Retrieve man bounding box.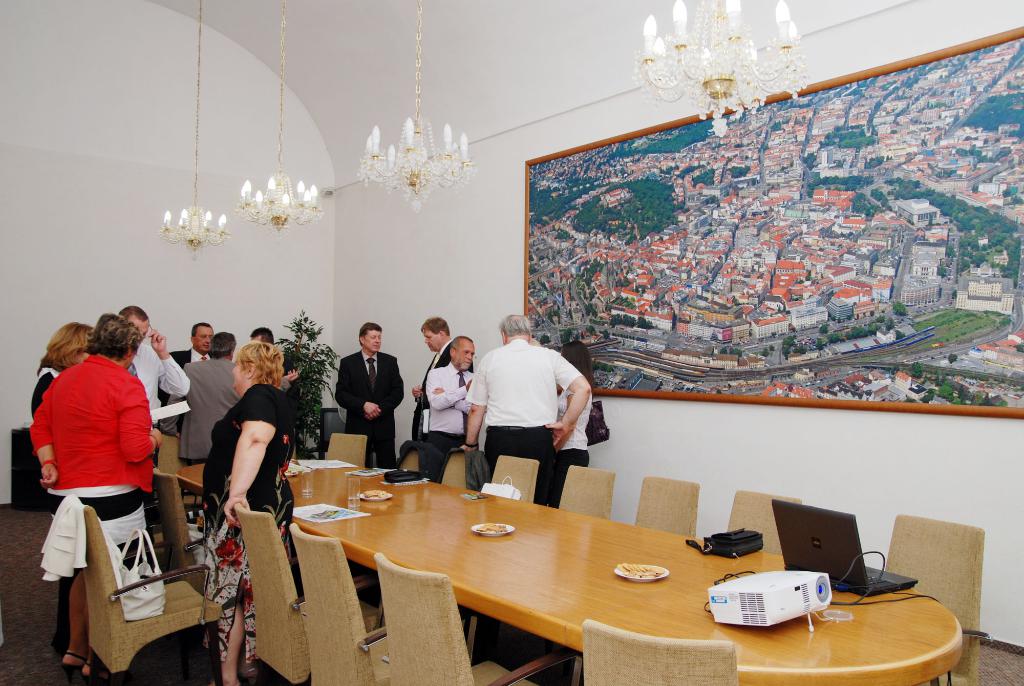
Bounding box: bbox=[112, 298, 188, 435].
